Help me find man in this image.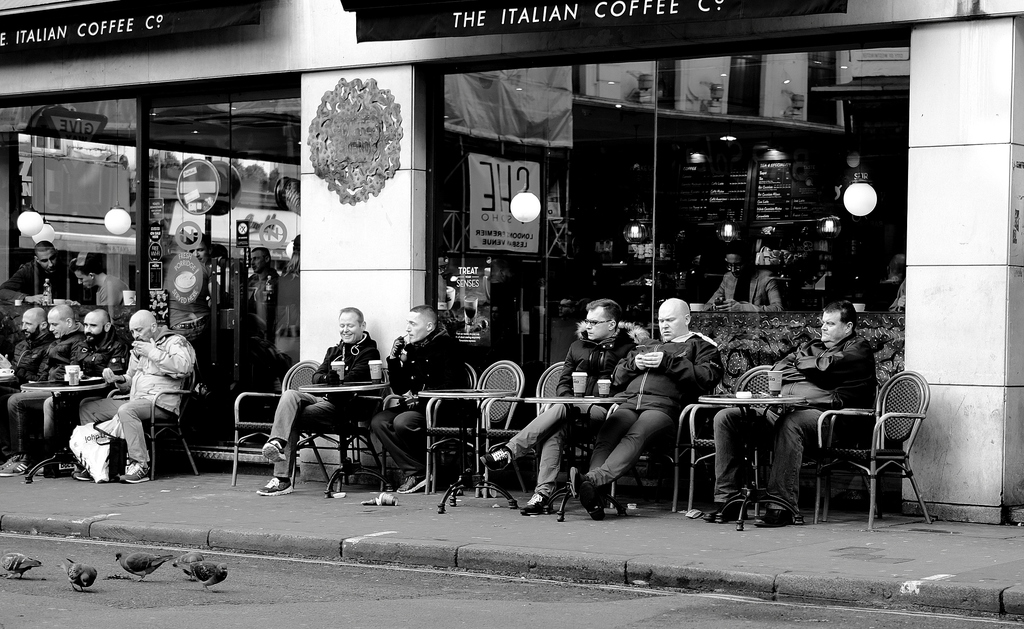
Found it: bbox(0, 305, 52, 481).
